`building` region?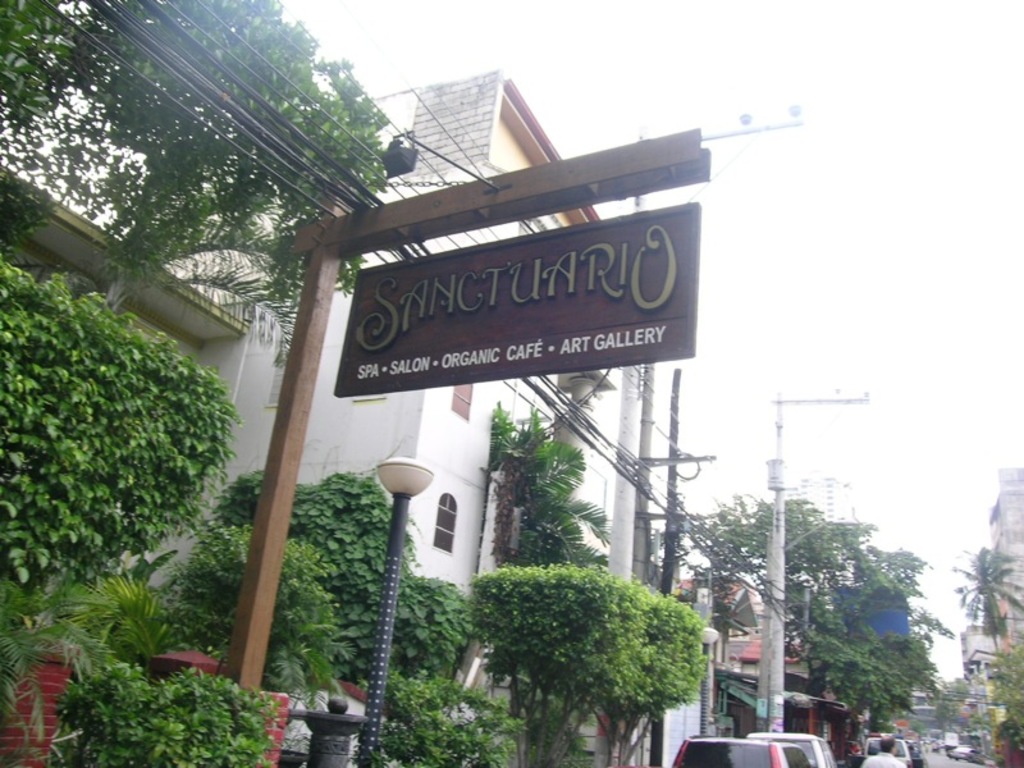
pyautogui.locateOnScreen(0, 69, 621, 767)
